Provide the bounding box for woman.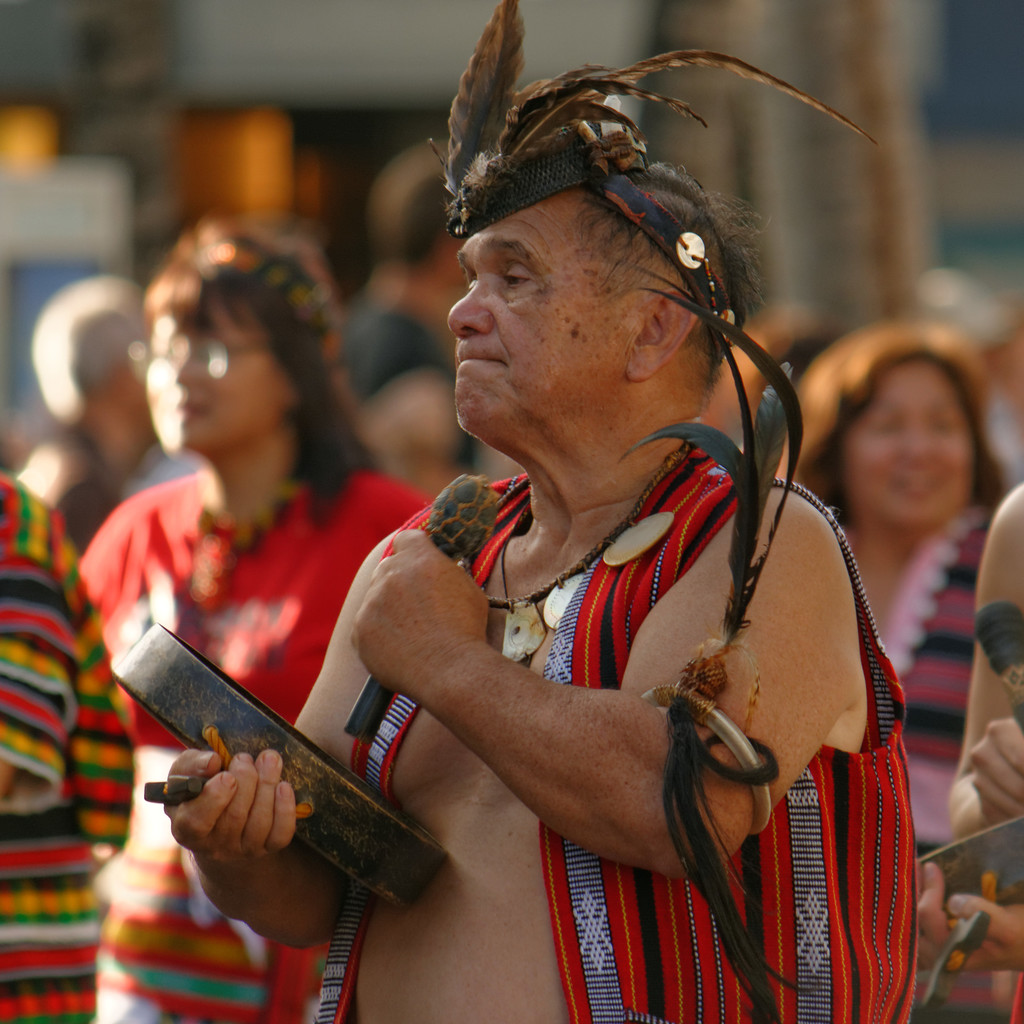
select_region(66, 211, 428, 1017).
